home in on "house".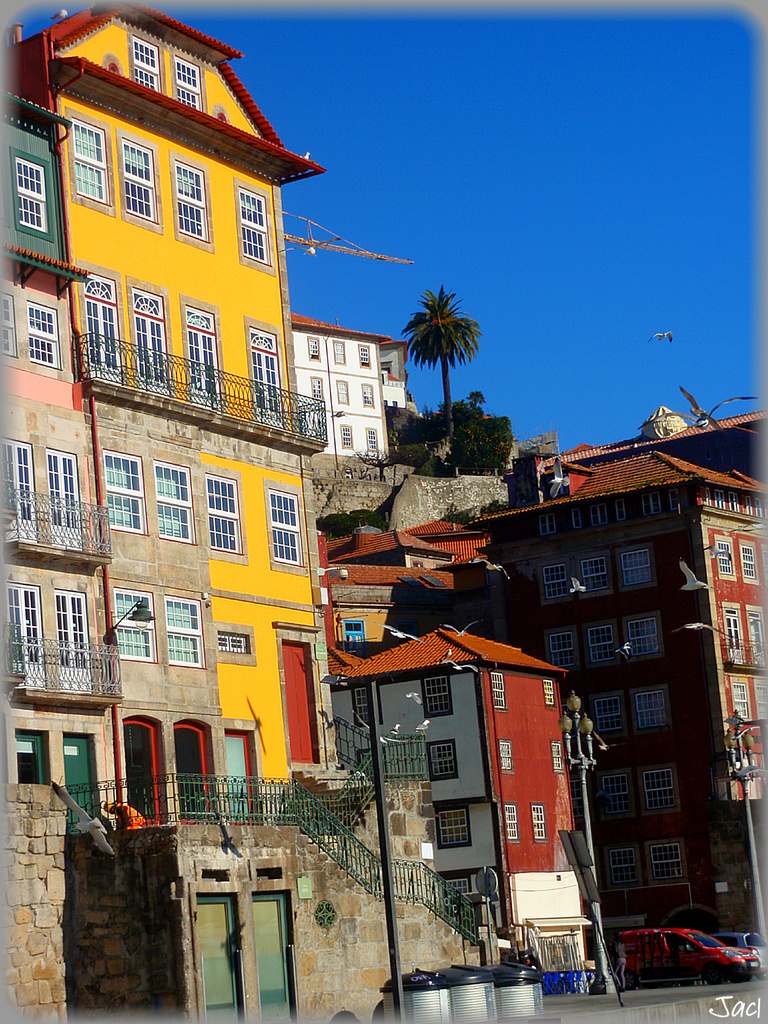
Homed in at bbox=(285, 304, 413, 461).
